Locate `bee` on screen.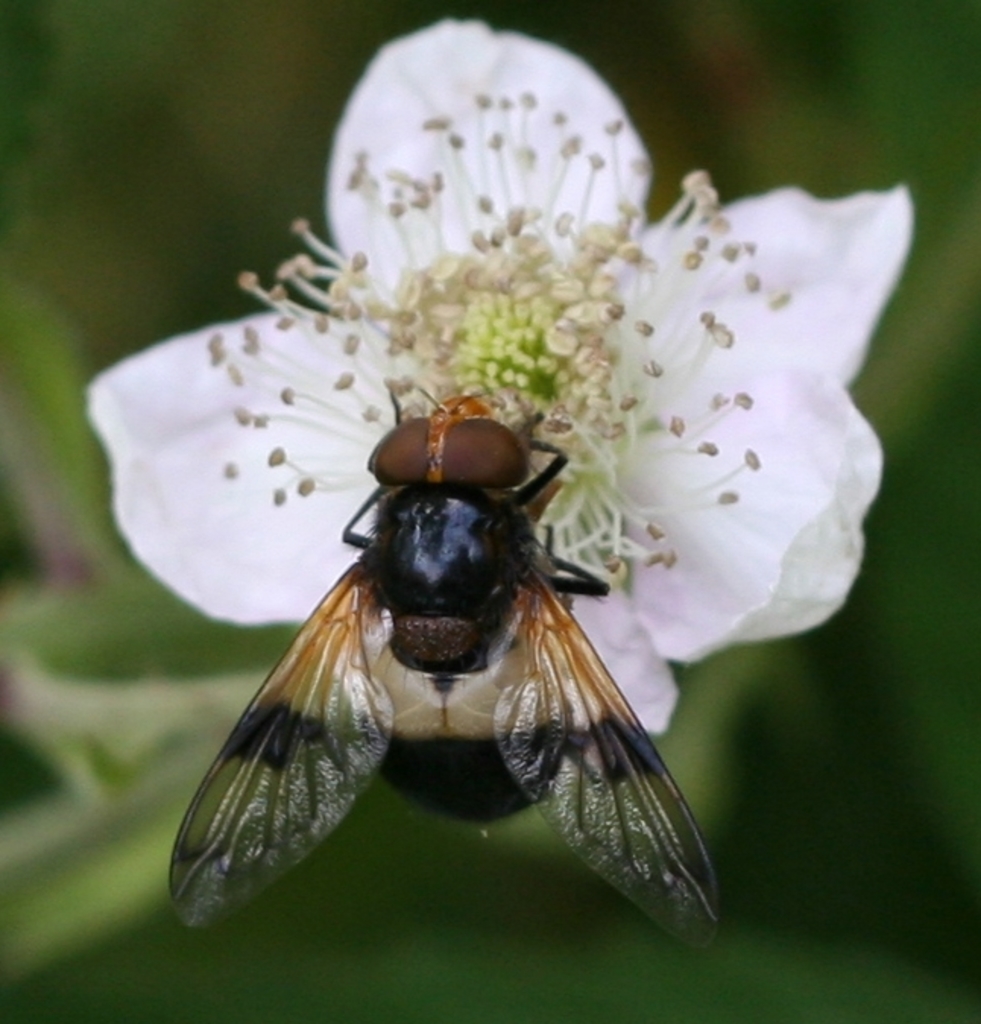
On screen at crop(232, 447, 712, 965).
